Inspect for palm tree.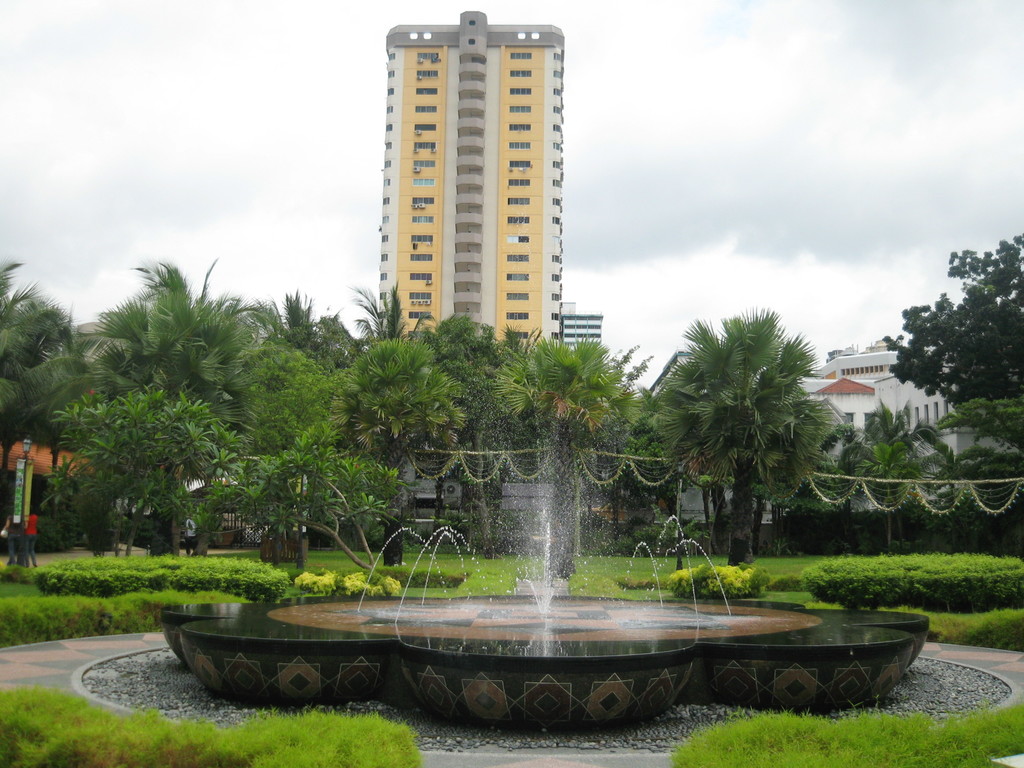
Inspection: [838,415,932,488].
